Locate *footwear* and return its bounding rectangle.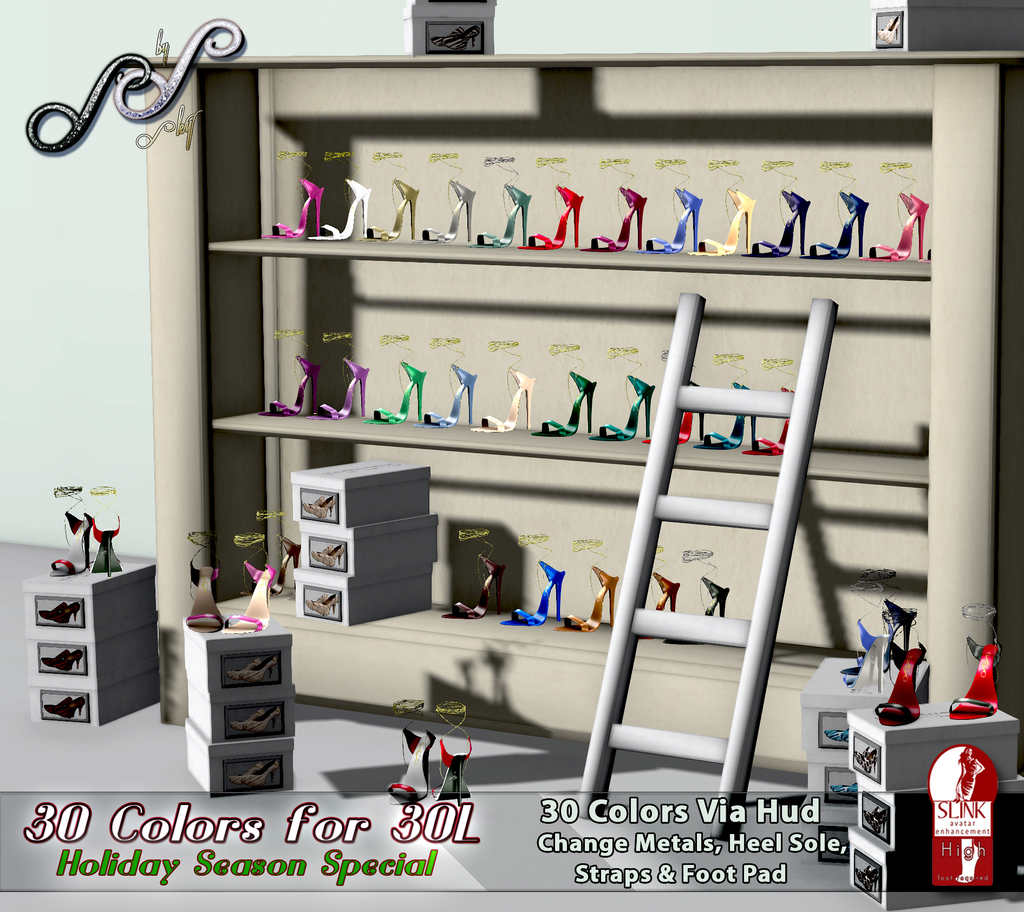
region(359, 150, 420, 251).
